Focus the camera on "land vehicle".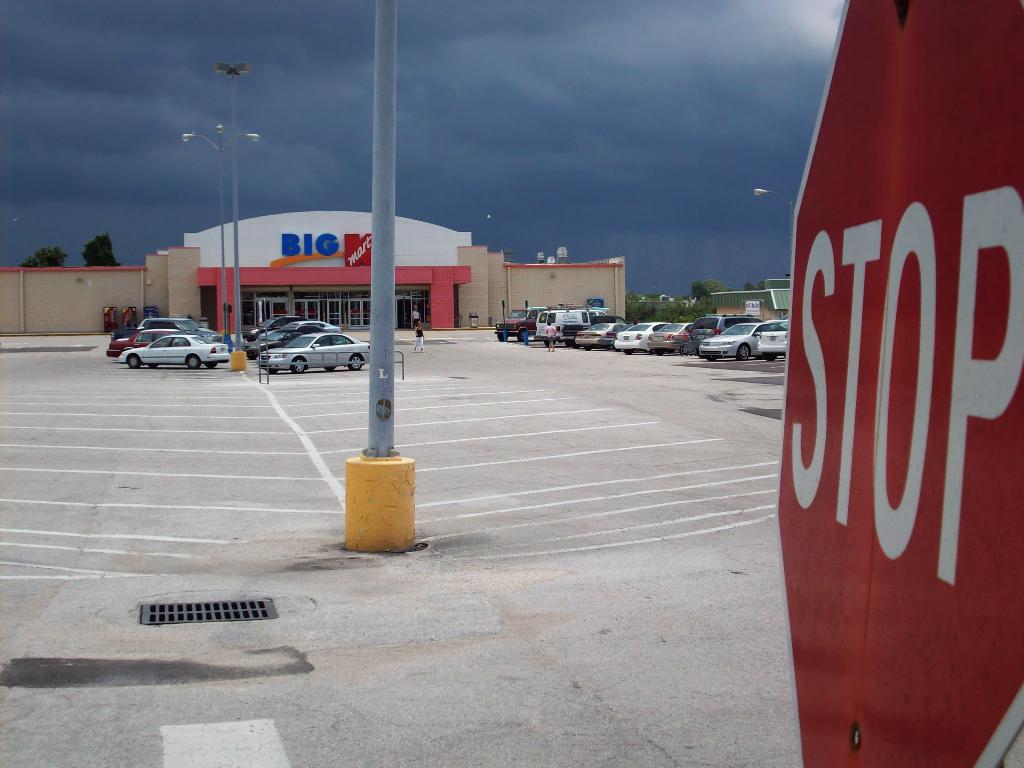
Focus region: (x1=756, y1=318, x2=788, y2=364).
